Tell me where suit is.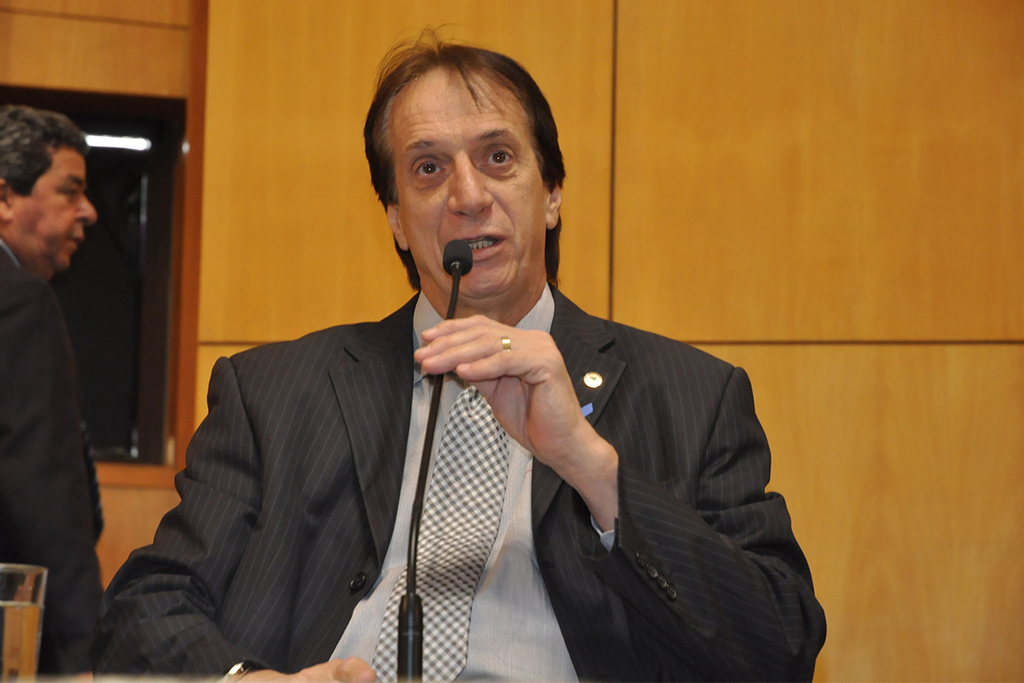
suit is at bbox=[0, 244, 102, 682].
